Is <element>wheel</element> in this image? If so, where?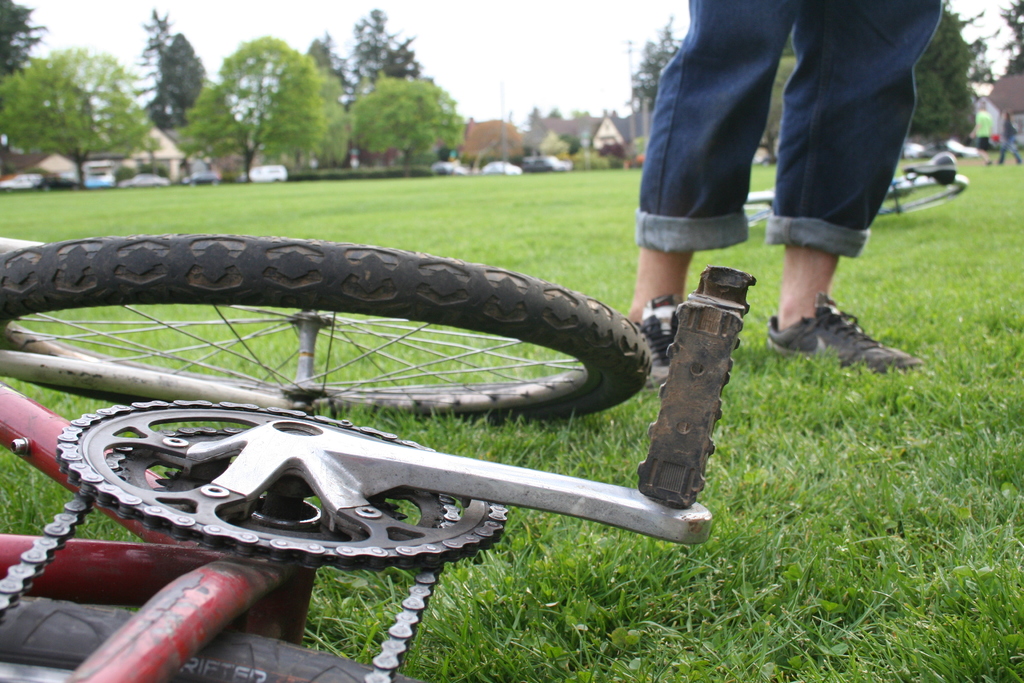
Yes, at 740/190/776/229.
